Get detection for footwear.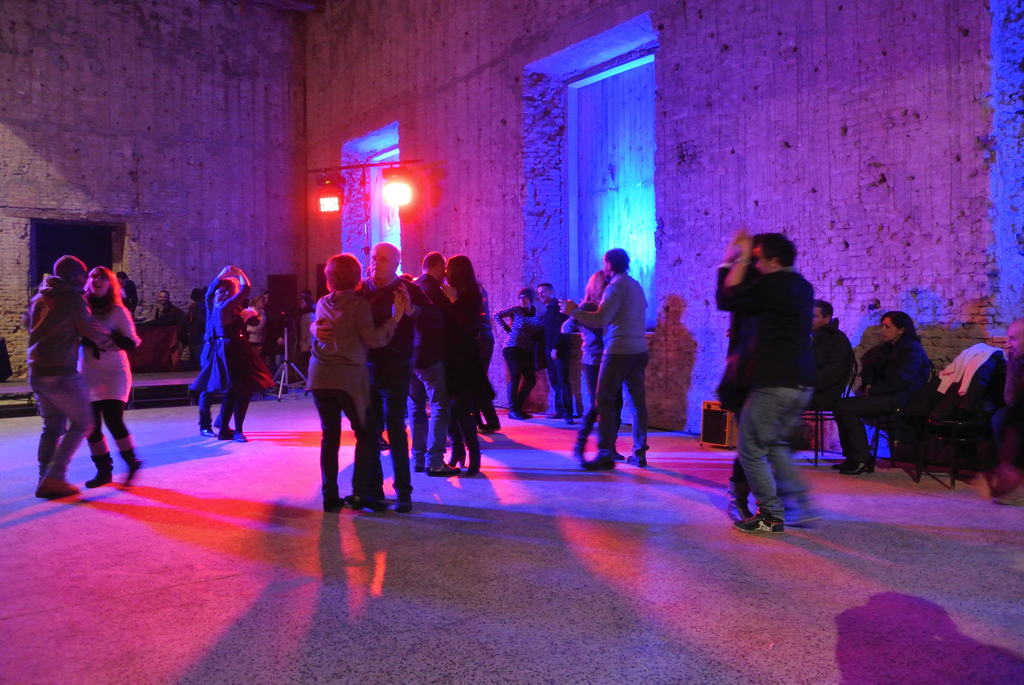
Detection: detection(478, 417, 500, 434).
